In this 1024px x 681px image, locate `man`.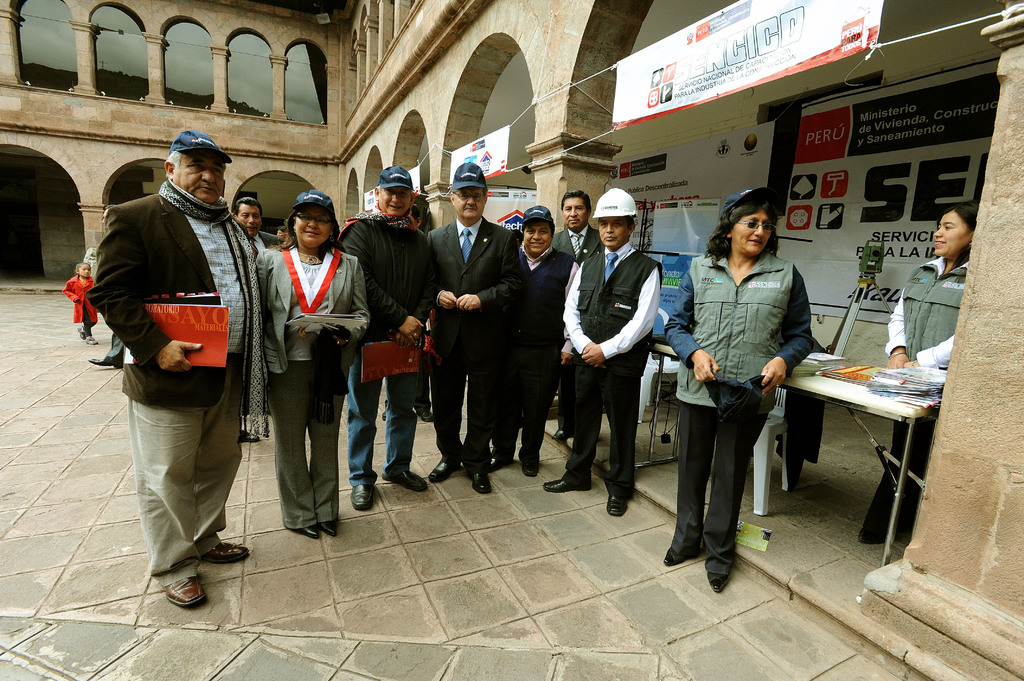
Bounding box: (left=430, top=161, right=527, bottom=493).
